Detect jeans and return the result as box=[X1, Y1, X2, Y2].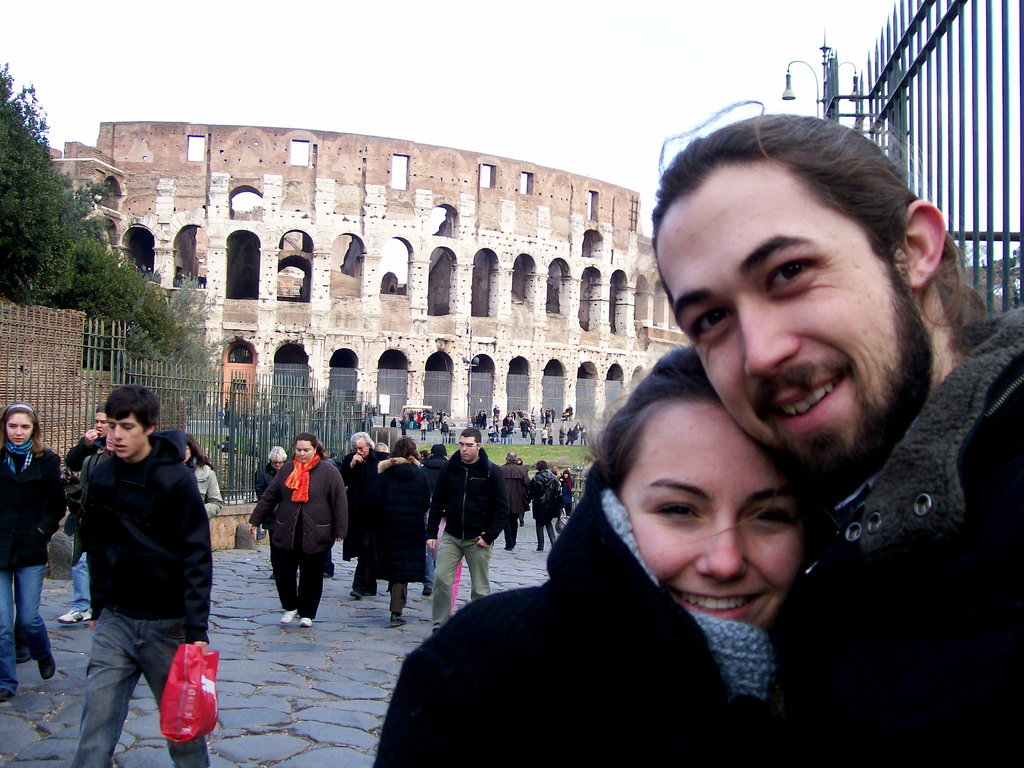
box=[402, 429, 406, 437].
